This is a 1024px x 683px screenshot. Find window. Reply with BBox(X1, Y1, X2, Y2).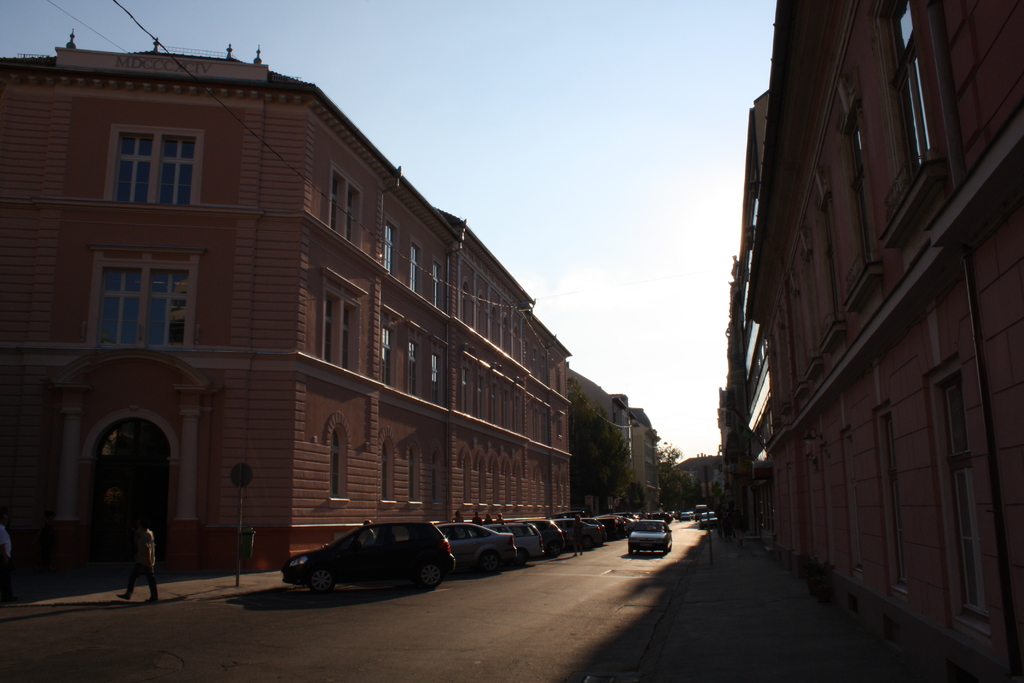
BBox(332, 432, 340, 500).
